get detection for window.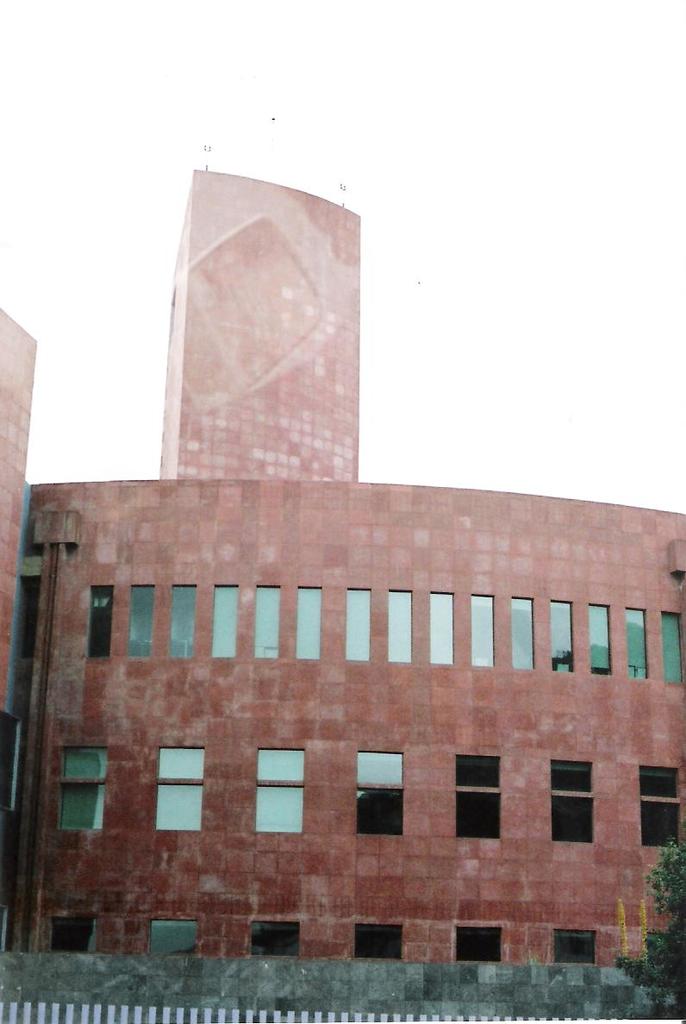
Detection: [x1=354, y1=748, x2=408, y2=838].
